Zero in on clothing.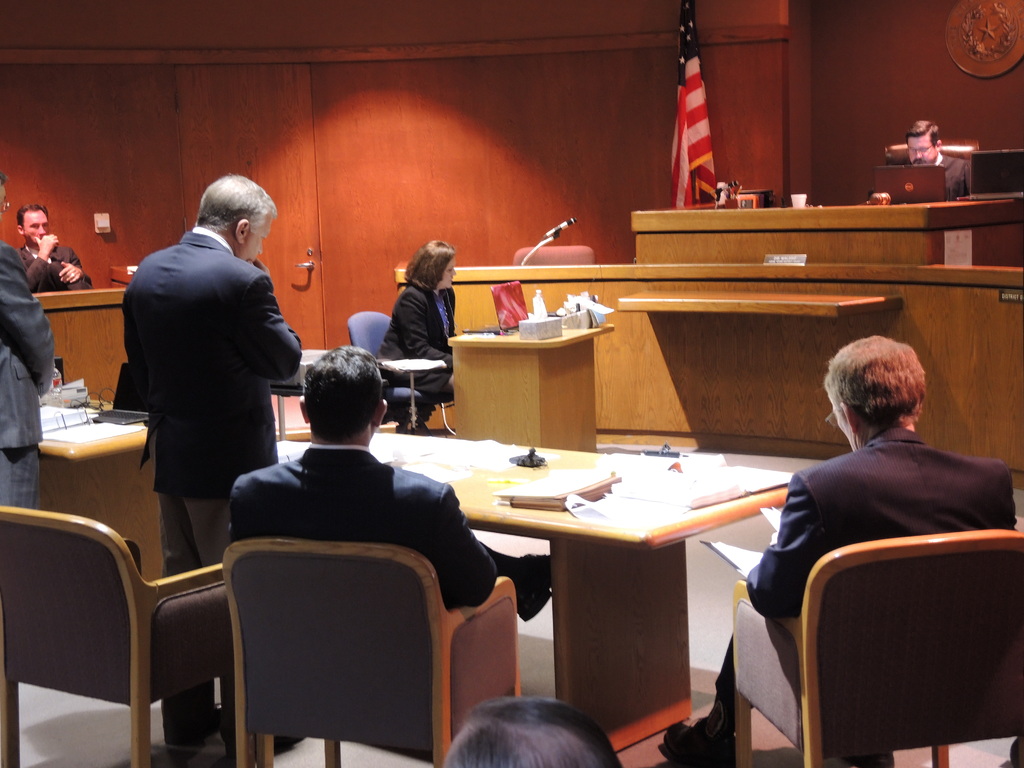
Zeroed in: [12,241,96,282].
